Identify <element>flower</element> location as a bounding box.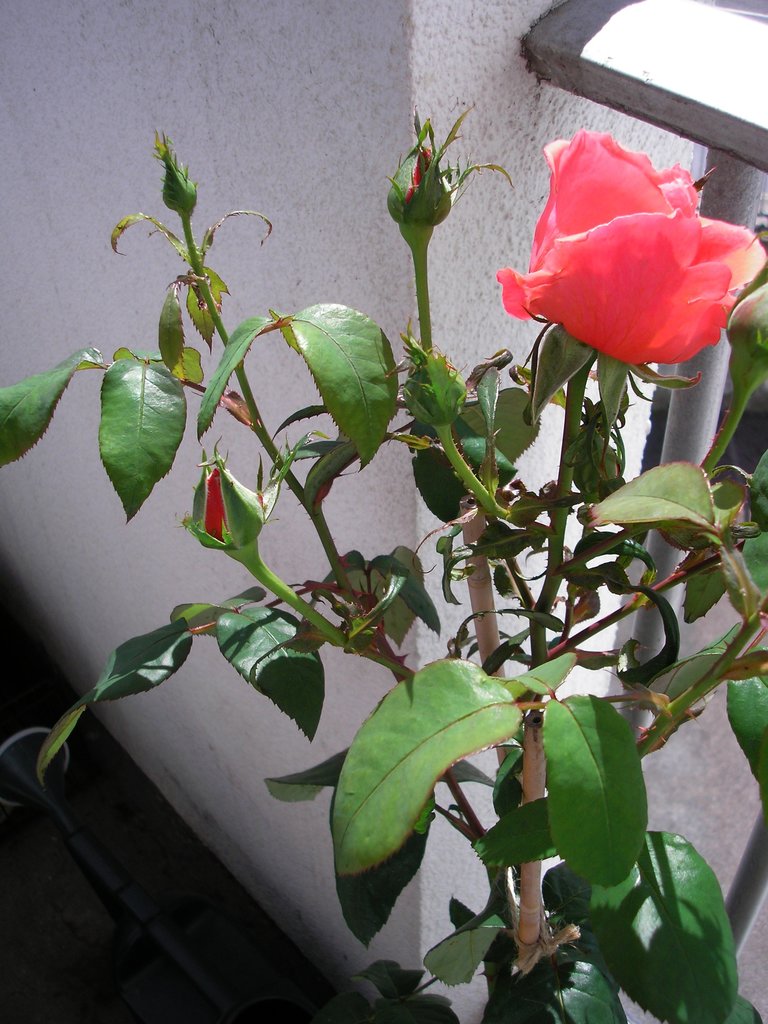
l=383, t=142, r=453, b=223.
